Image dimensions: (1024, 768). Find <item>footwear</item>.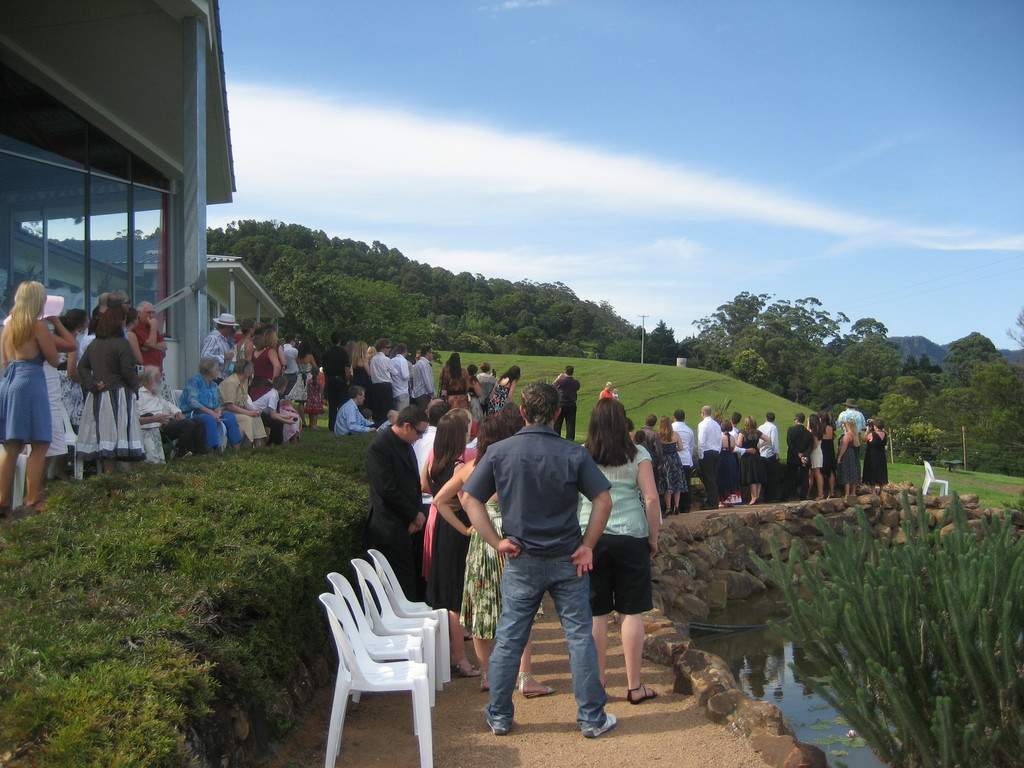
pyautogui.locateOnScreen(480, 668, 488, 691).
